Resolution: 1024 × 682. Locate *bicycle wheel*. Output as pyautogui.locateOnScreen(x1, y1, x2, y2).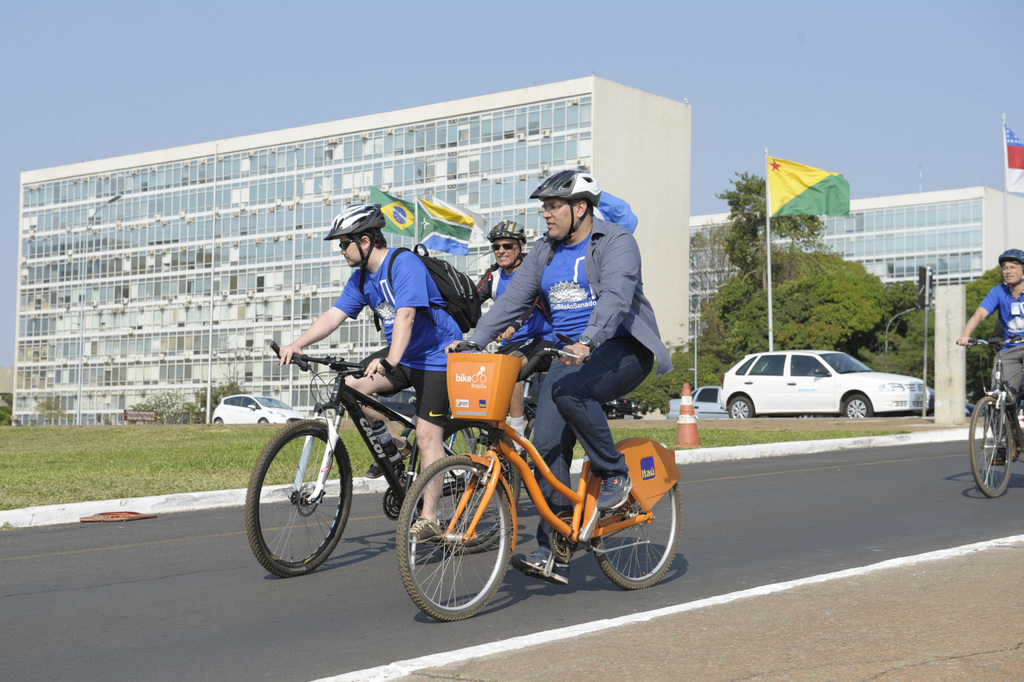
pyautogui.locateOnScreen(391, 448, 514, 624).
